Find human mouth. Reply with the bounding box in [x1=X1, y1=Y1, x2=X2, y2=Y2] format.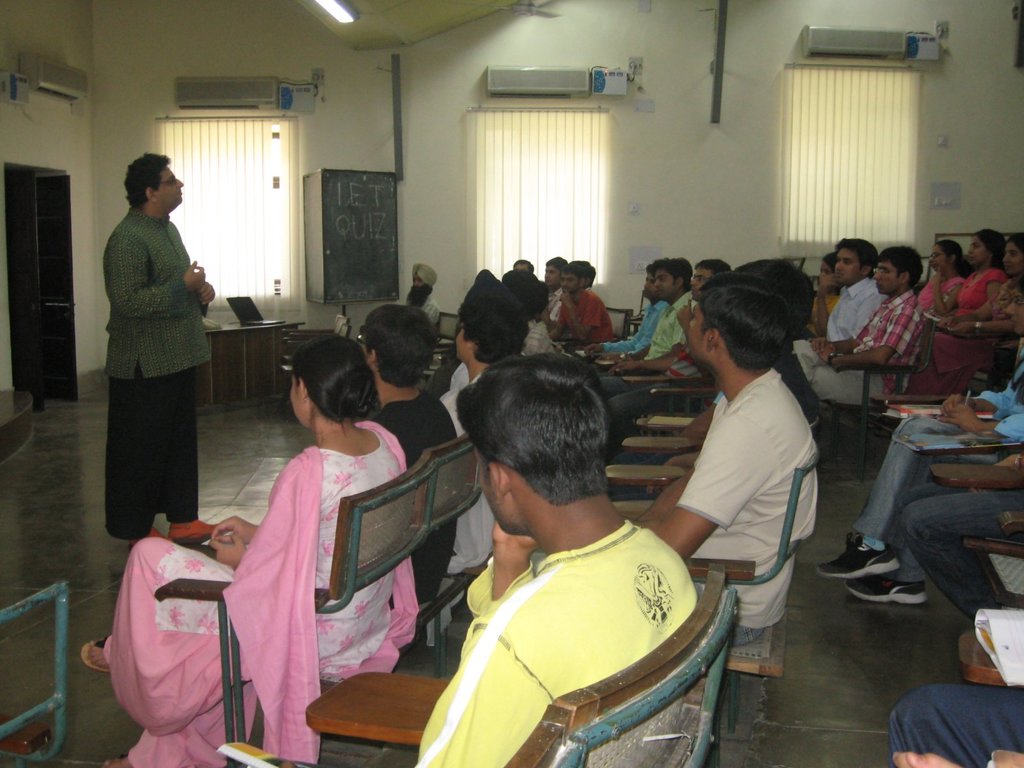
[x1=173, y1=190, x2=183, y2=200].
